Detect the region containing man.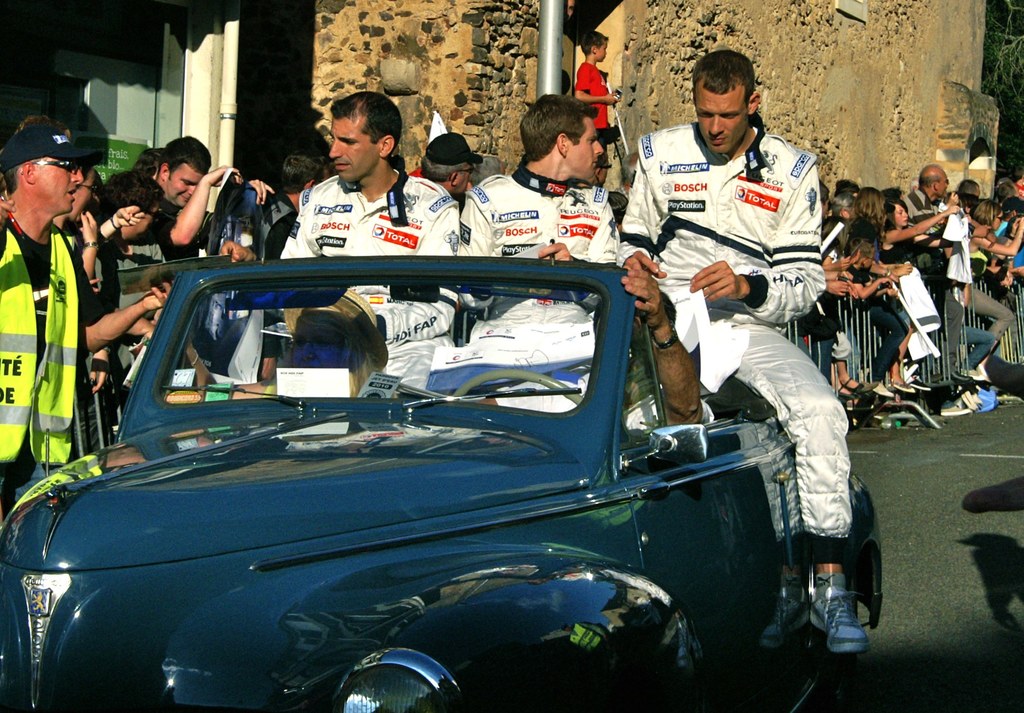
left=0, top=120, right=173, bottom=524.
